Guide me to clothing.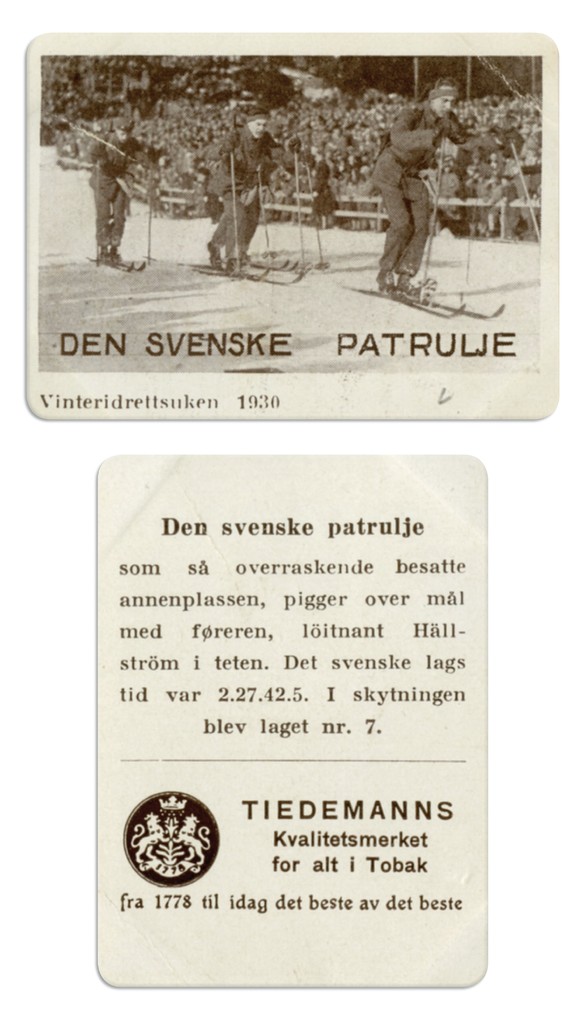
Guidance: detection(375, 92, 475, 280).
